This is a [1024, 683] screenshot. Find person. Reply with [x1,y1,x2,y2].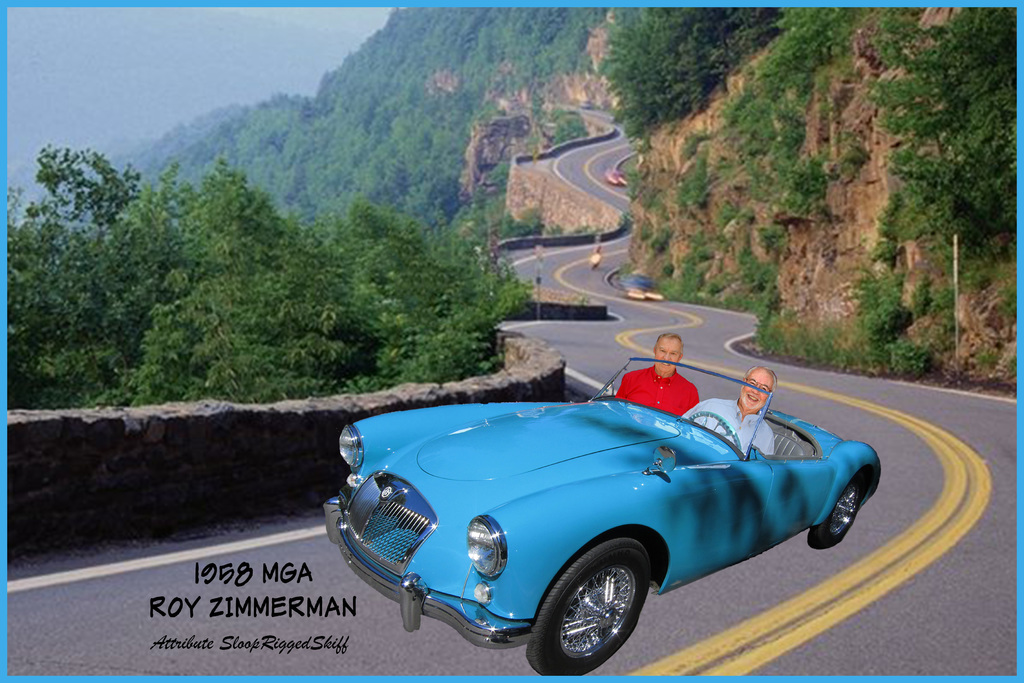
[623,347,708,435].
